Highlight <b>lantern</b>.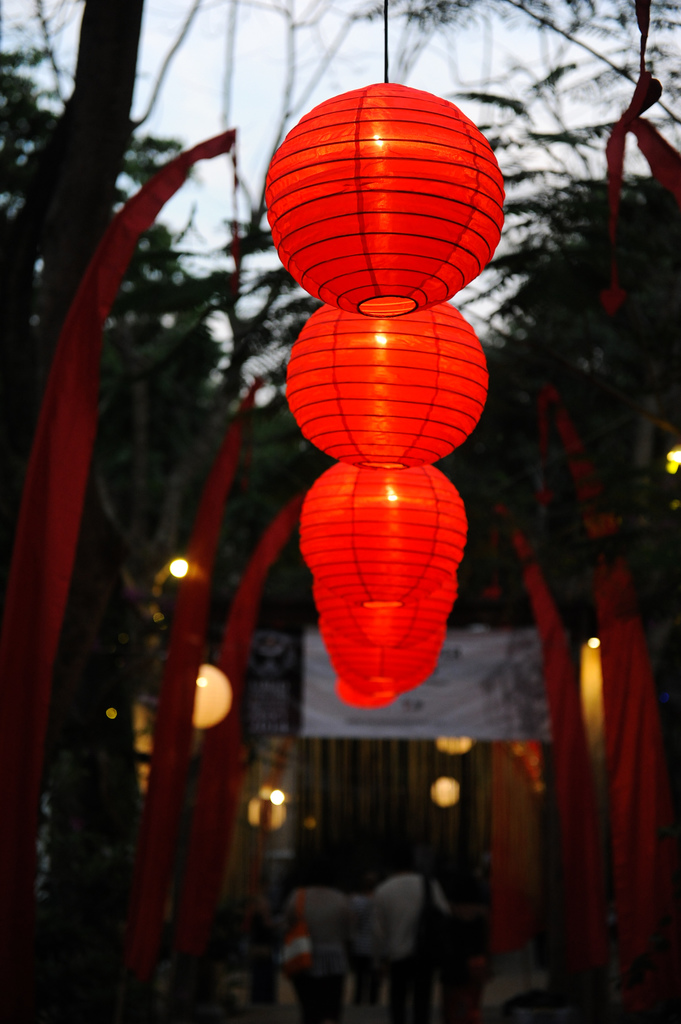
Highlighted region: [left=331, top=651, right=440, bottom=696].
